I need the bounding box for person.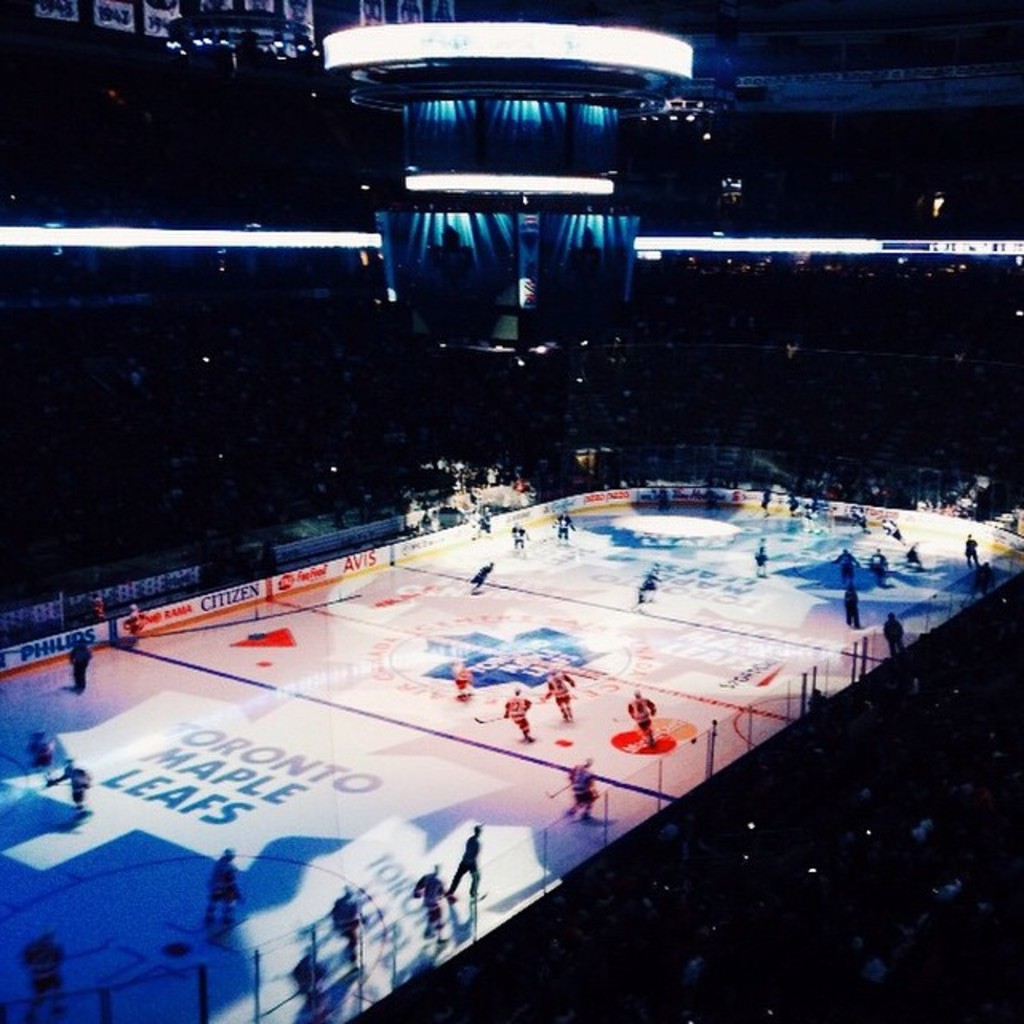
Here it is: select_region(867, 512, 901, 547).
